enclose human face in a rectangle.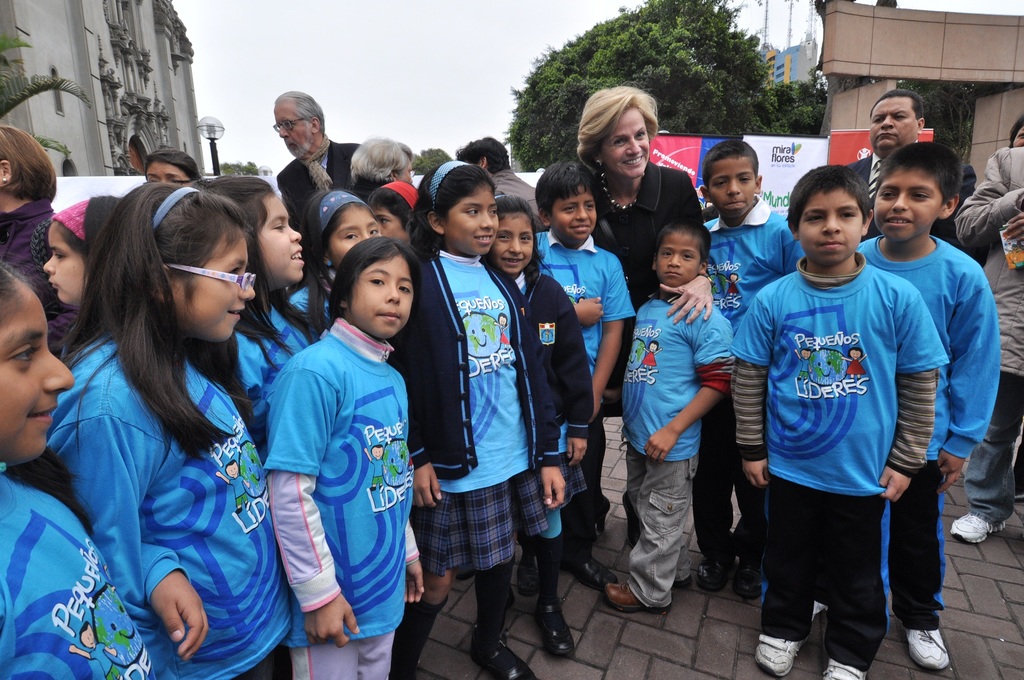
x1=327 y1=198 x2=381 y2=266.
